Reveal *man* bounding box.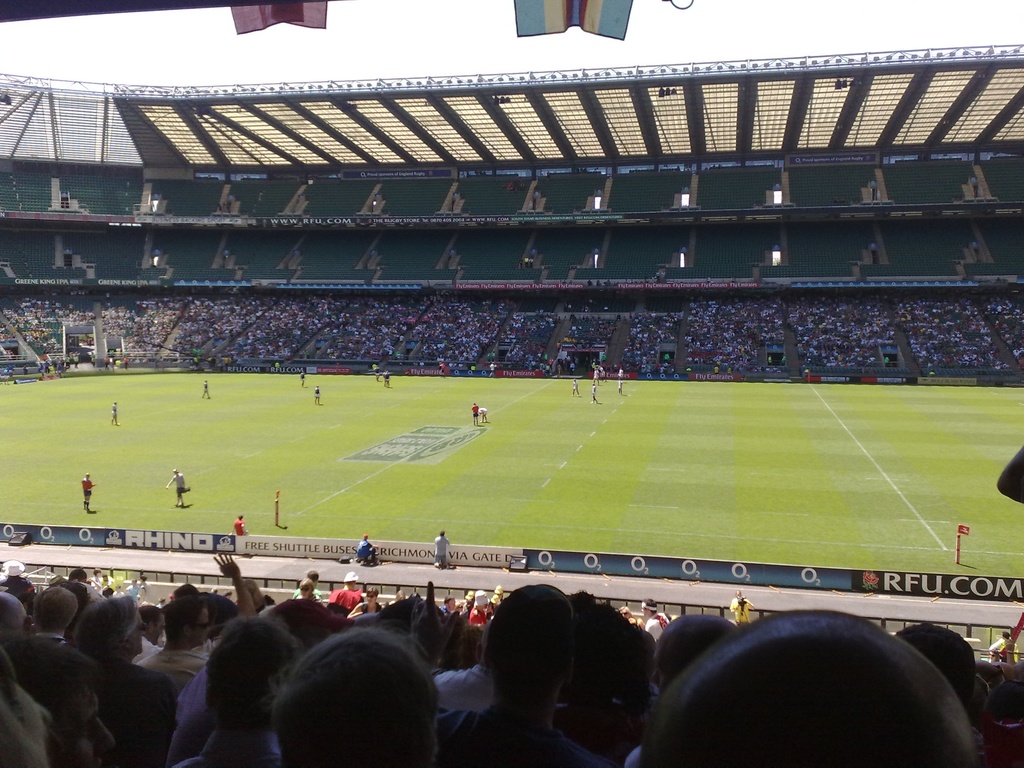
Revealed: pyautogui.locateOnScreen(79, 472, 105, 512).
